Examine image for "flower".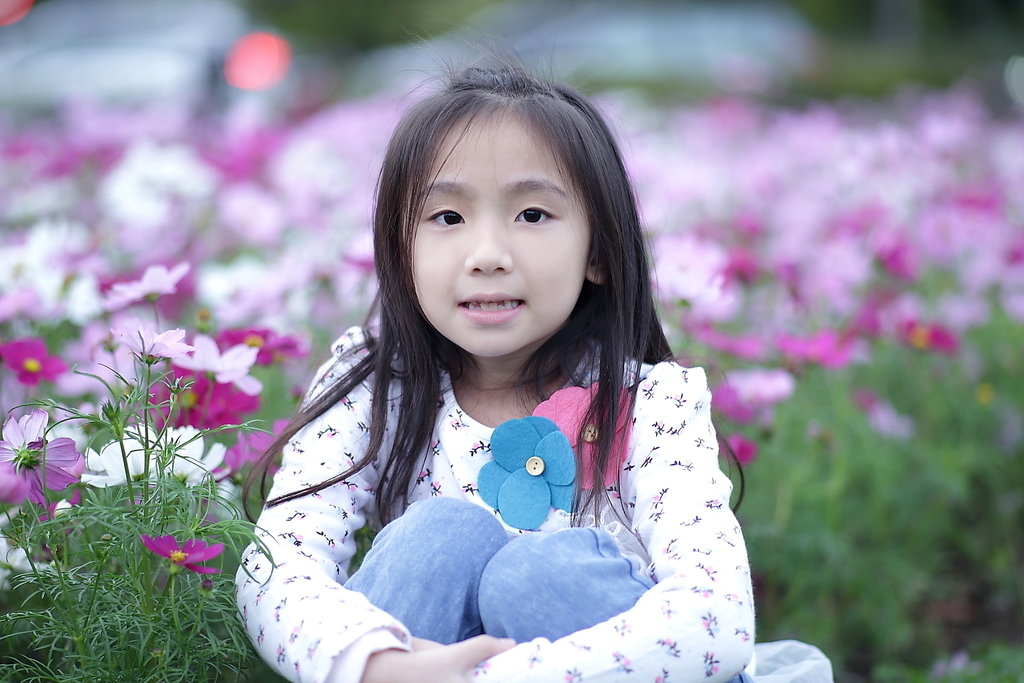
Examination result: {"left": 129, "top": 527, "right": 208, "bottom": 603}.
